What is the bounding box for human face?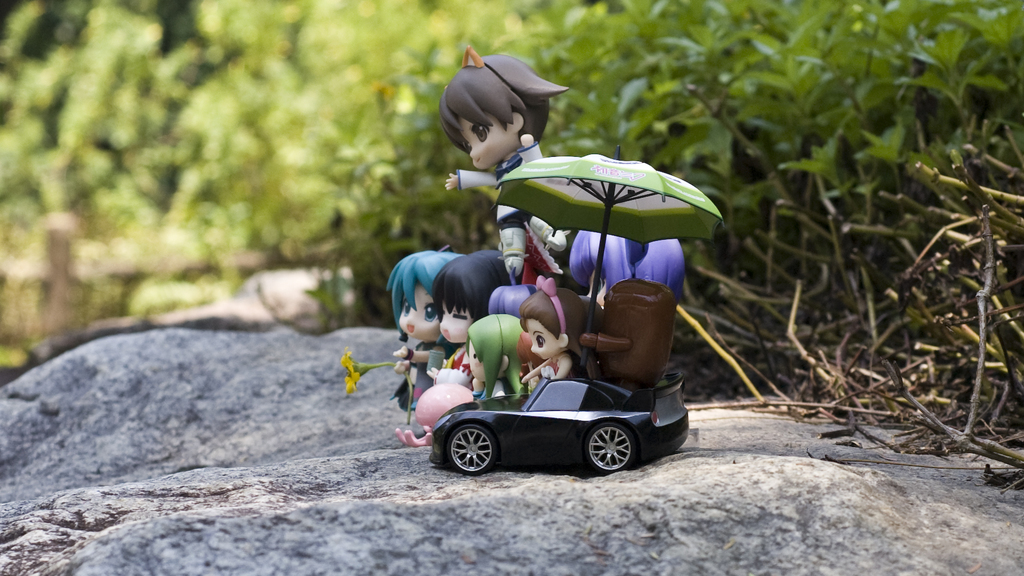
locate(443, 308, 473, 346).
